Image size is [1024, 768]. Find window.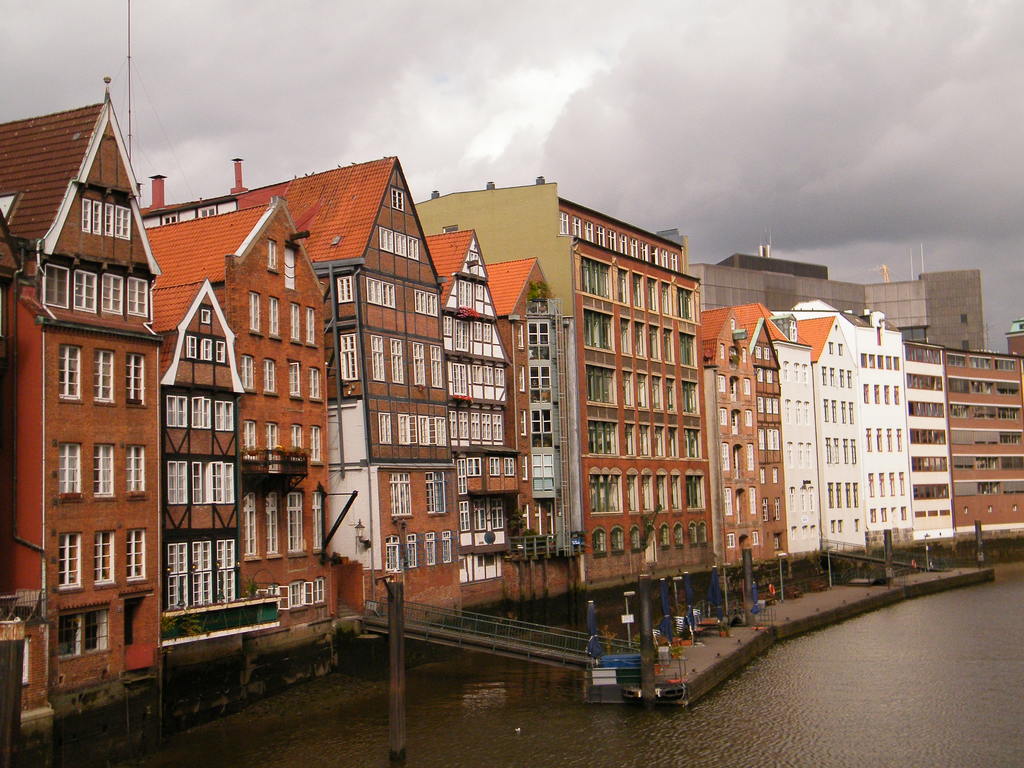
(left=838, top=339, right=847, bottom=363).
